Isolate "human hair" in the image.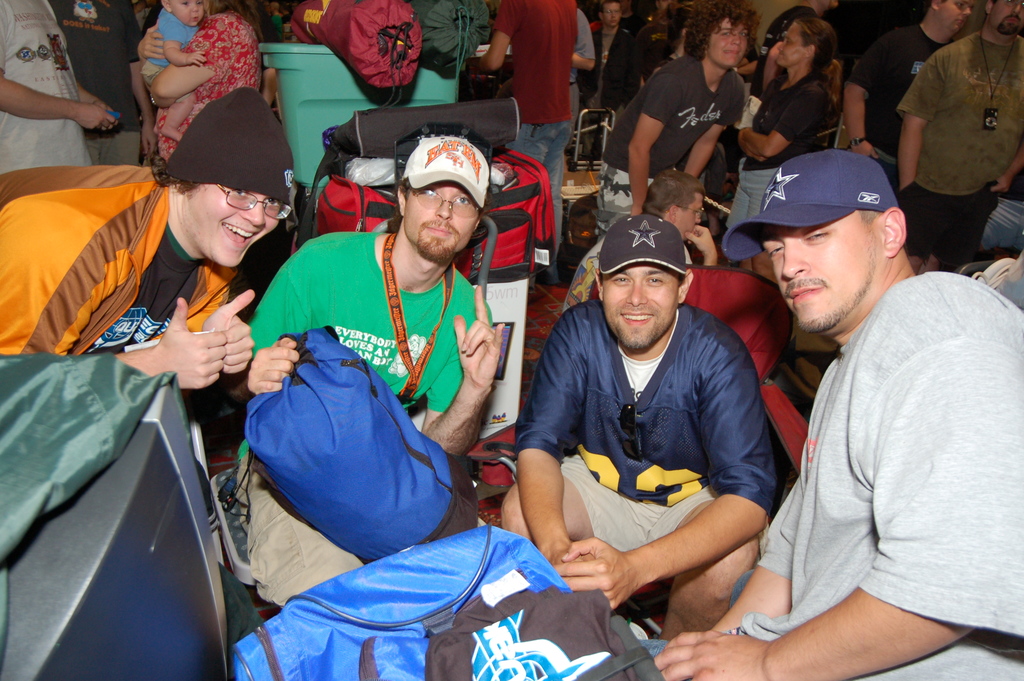
Isolated region: {"x1": 142, "y1": 152, "x2": 201, "y2": 196}.
